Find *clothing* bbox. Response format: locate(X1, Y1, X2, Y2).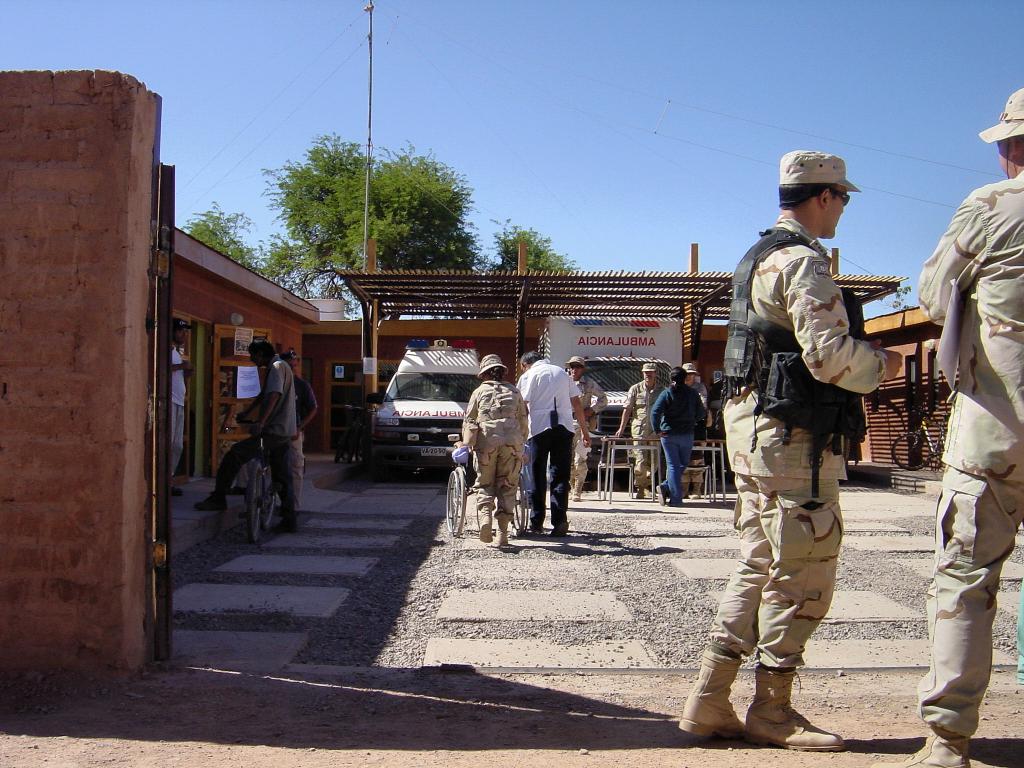
locate(525, 425, 574, 525).
